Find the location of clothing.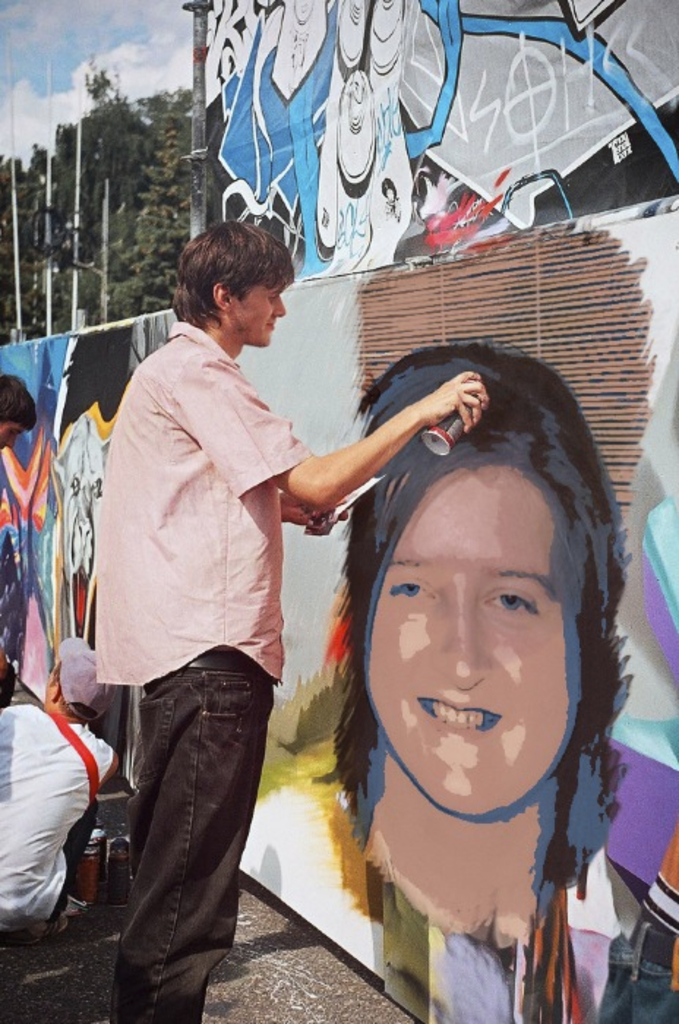
Location: bbox(98, 313, 290, 690).
